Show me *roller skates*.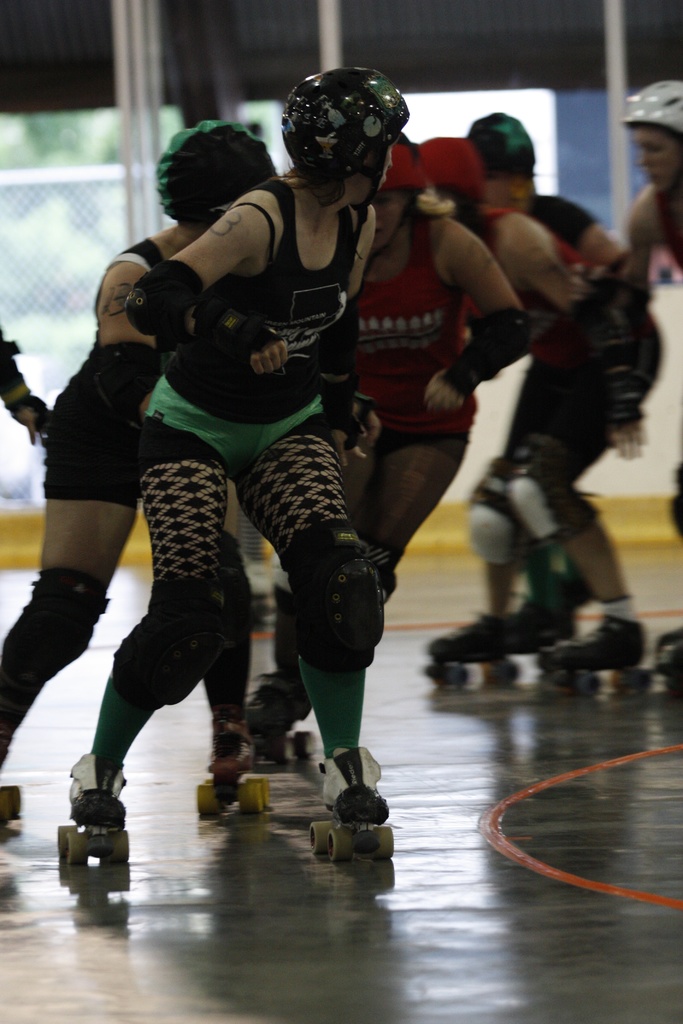
*roller skates* is here: crop(0, 783, 24, 833).
